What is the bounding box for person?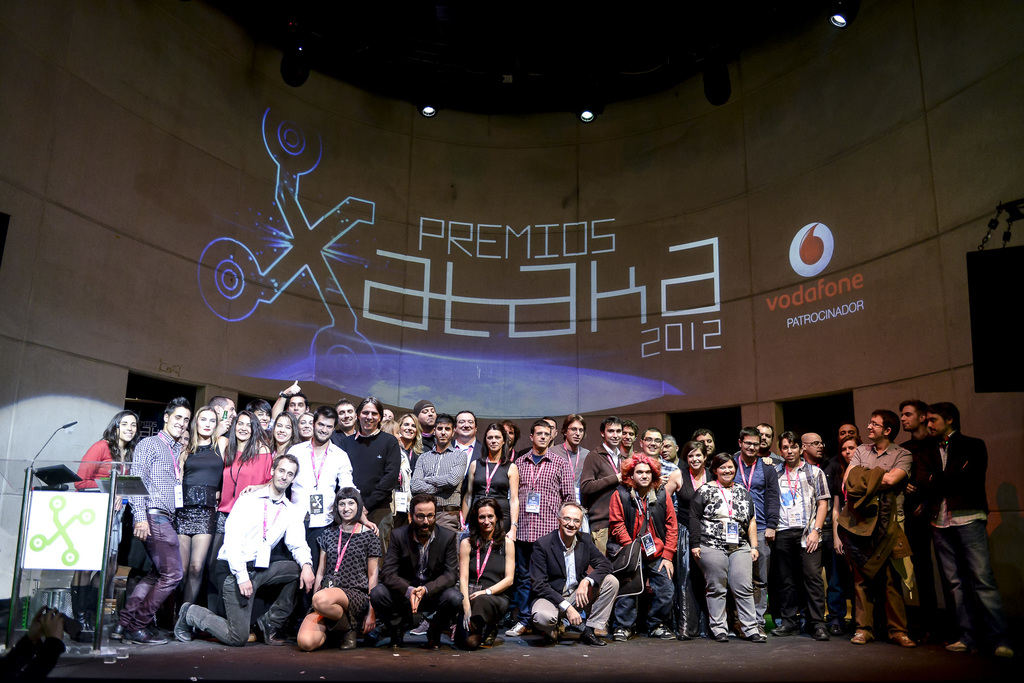
[505,420,575,636].
